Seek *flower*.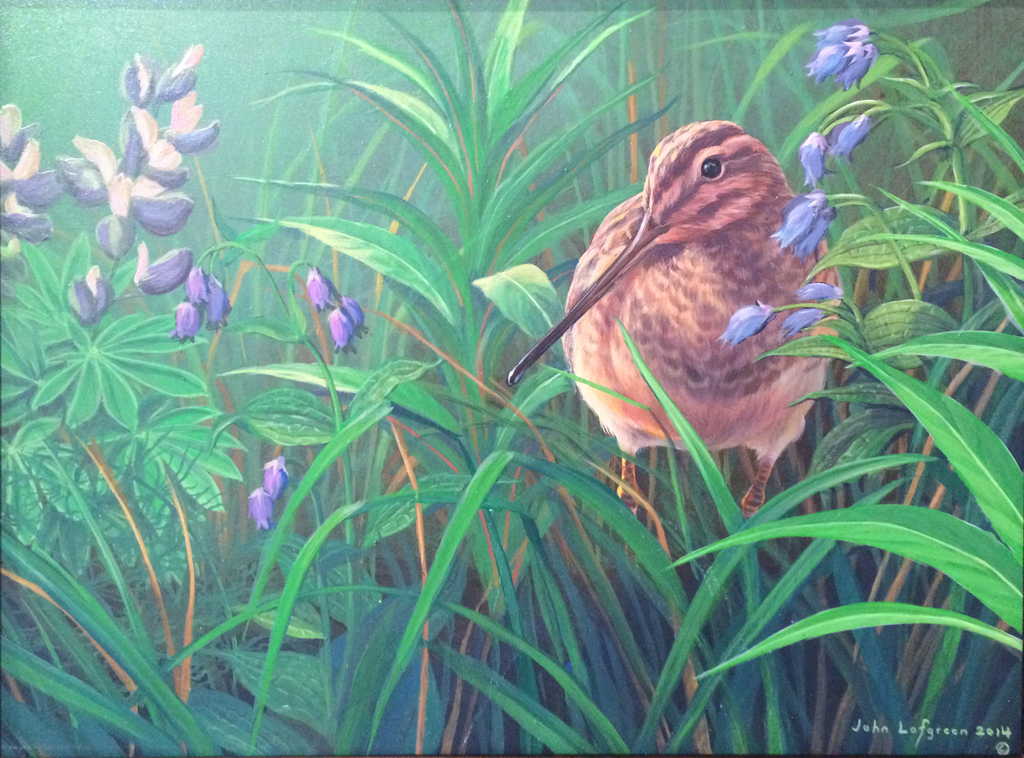
crop(811, 16, 875, 42).
